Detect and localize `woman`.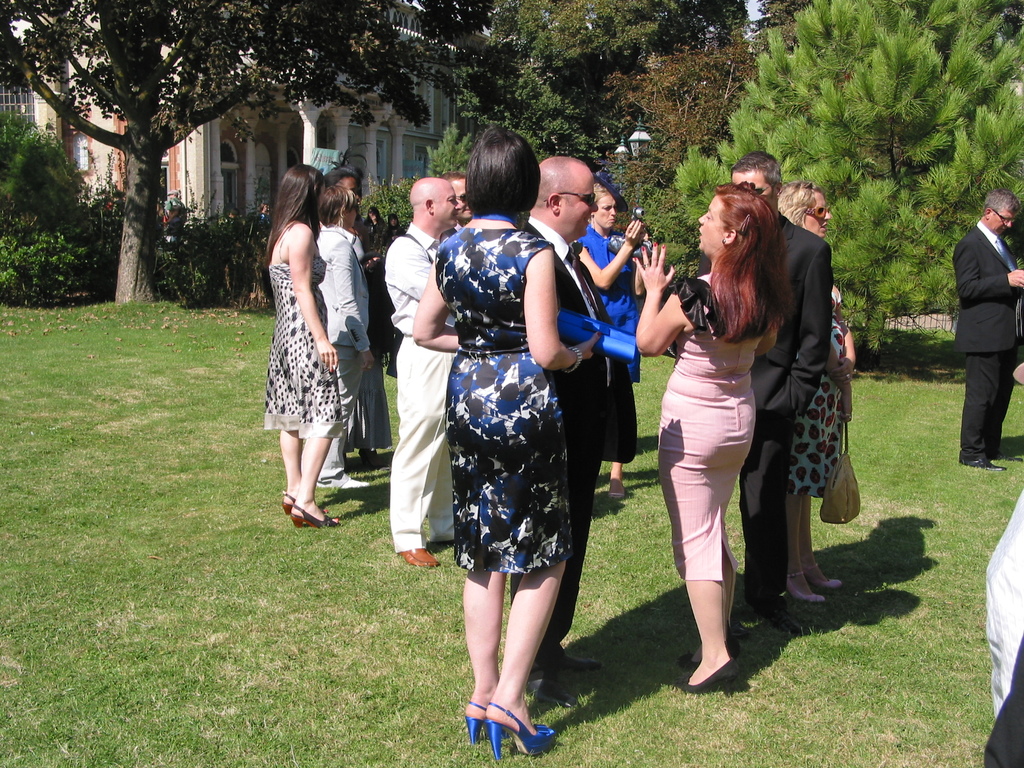
Localized at x1=571 y1=177 x2=646 y2=502.
